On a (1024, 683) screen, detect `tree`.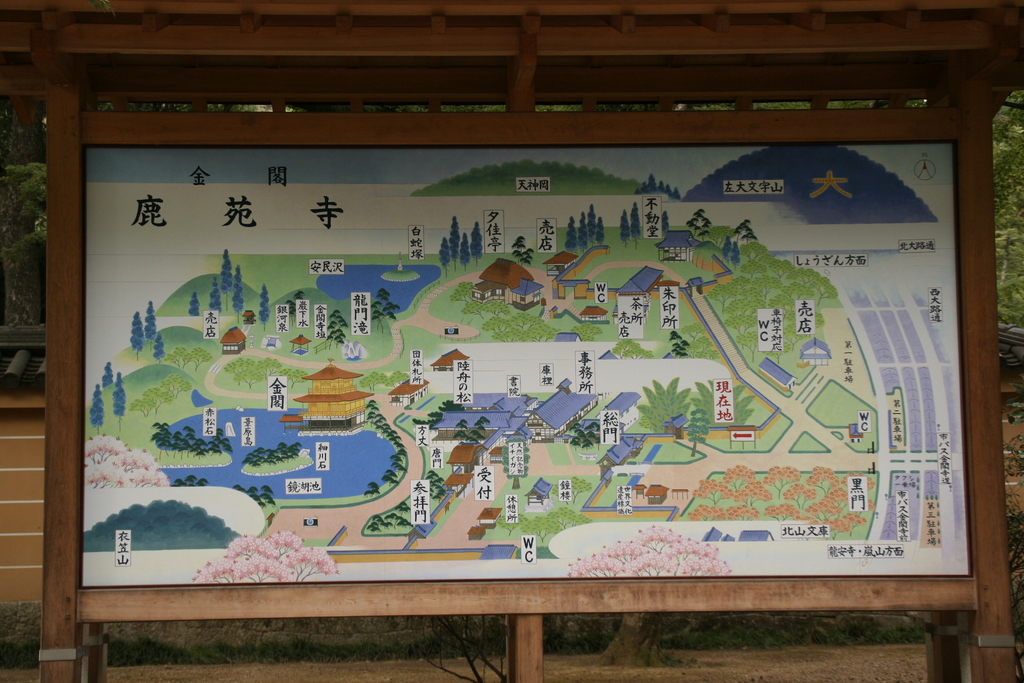
bbox=[143, 299, 159, 343].
